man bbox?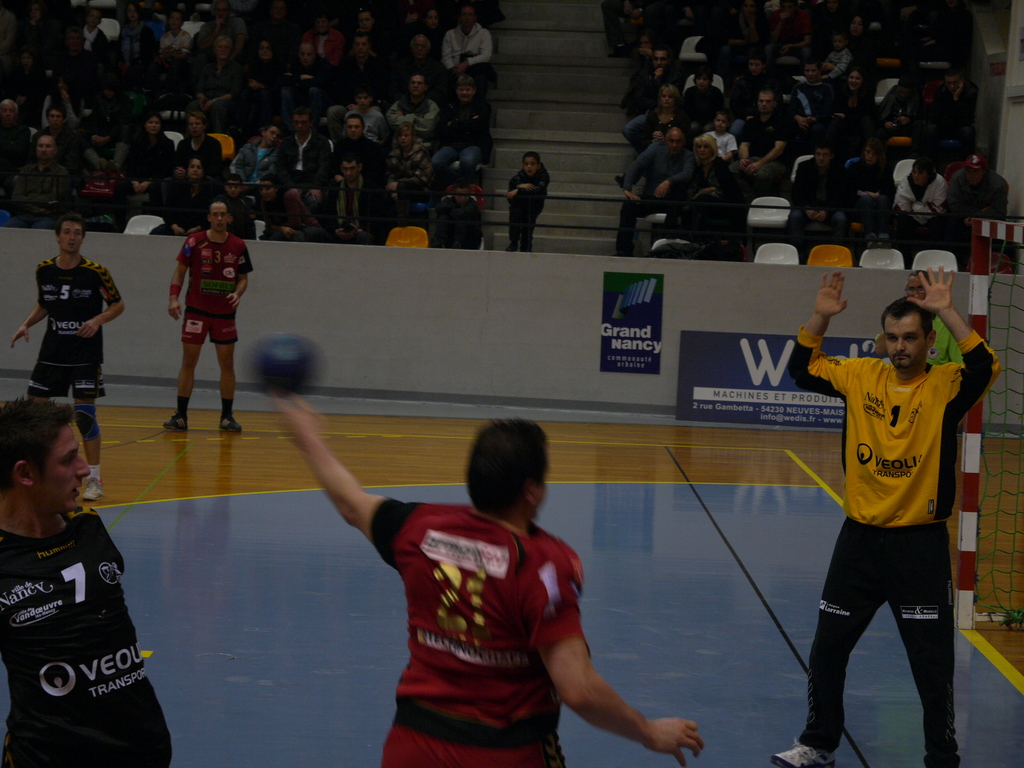
<bbox>726, 91, 789, 201</bbox>
